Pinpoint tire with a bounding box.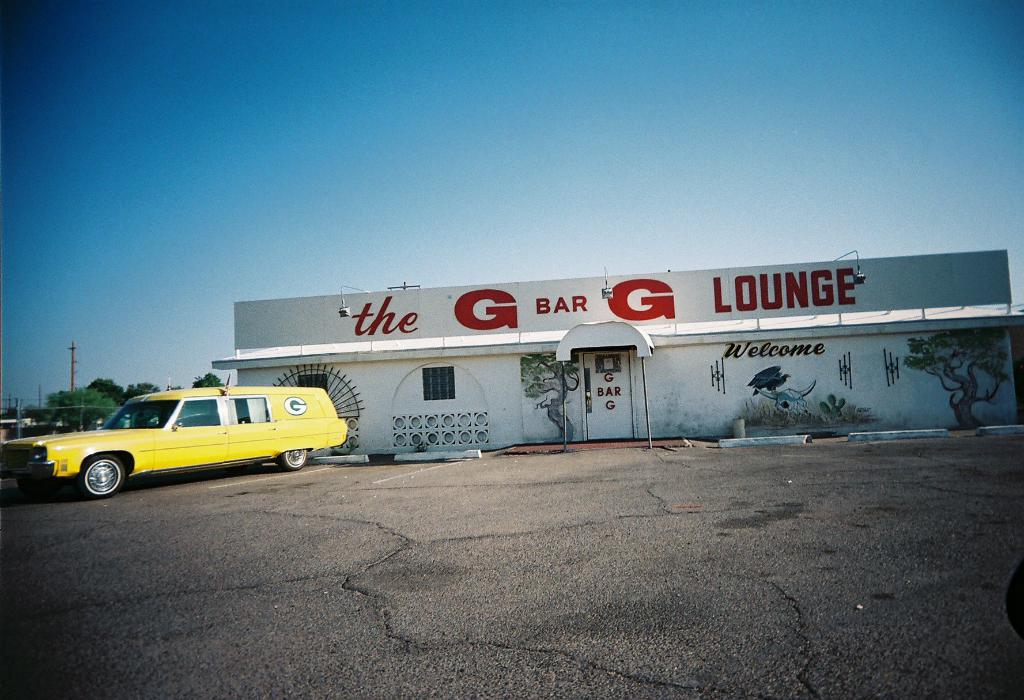
pyautogui.locateOnScreen(76, 458, 122, 500).
